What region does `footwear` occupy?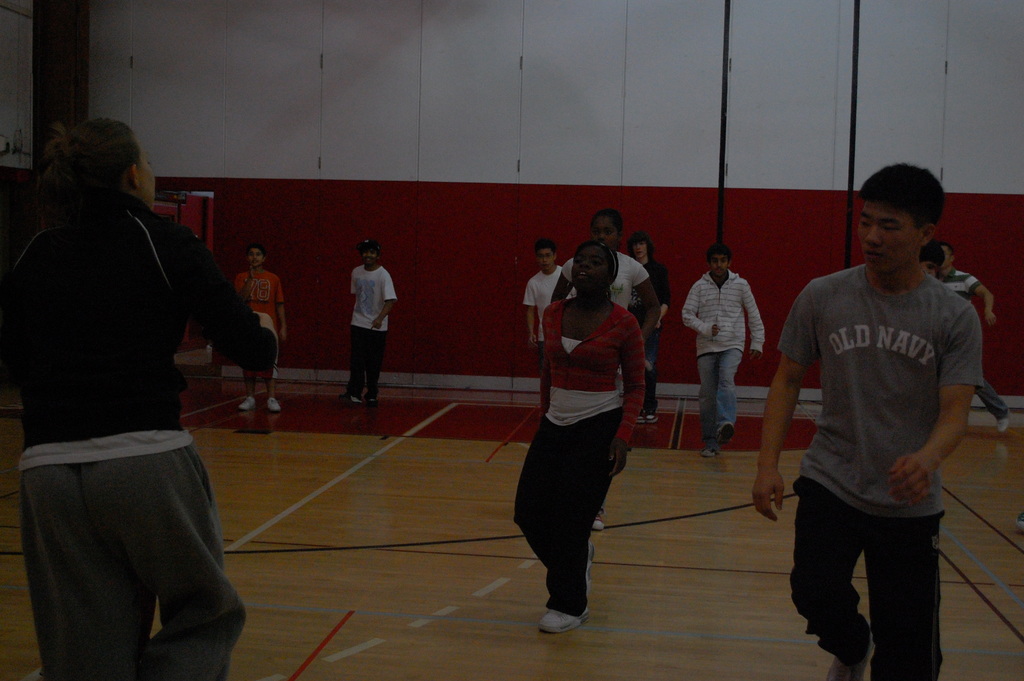
(539, 574, 605, 644).
